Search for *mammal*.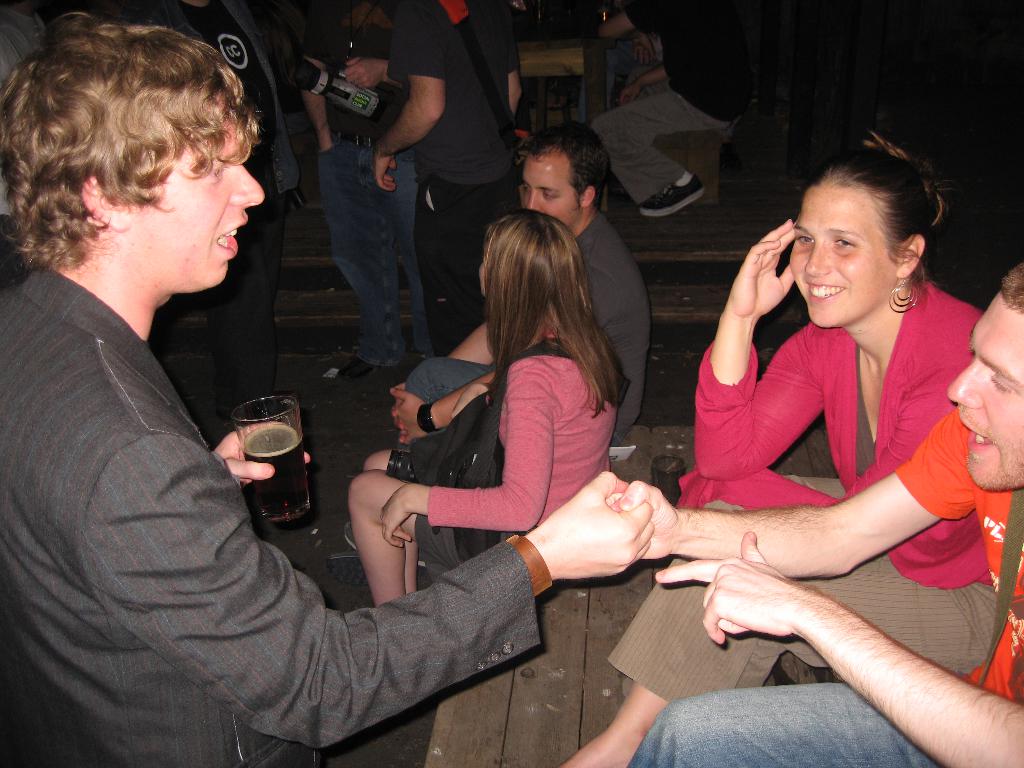
Found at <box>371,0,522,360</box>.
